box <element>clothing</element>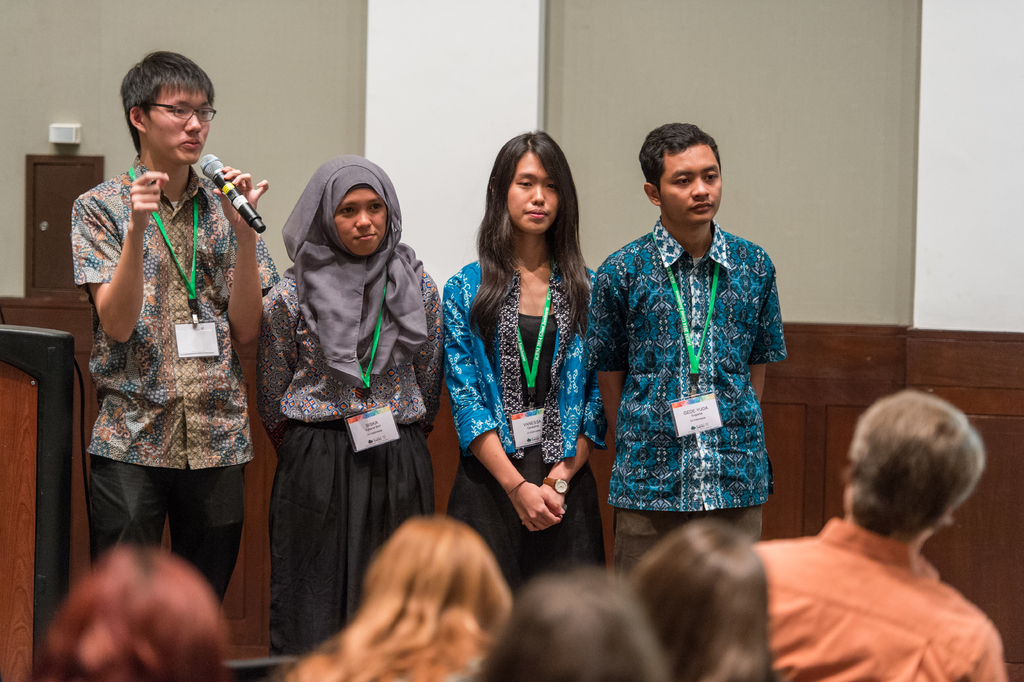
(603,172,799,556)
